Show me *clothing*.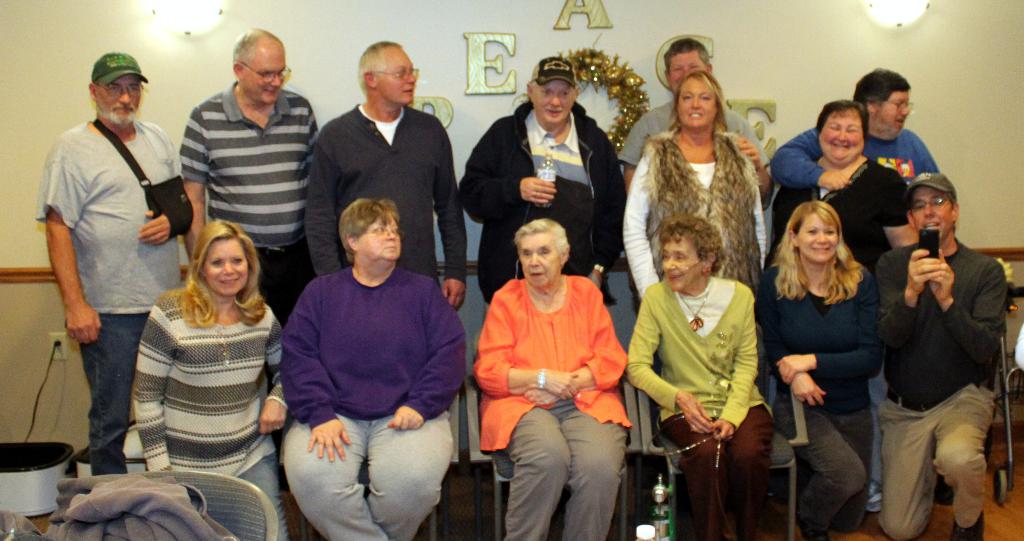
*clothing* is here: <box>623,275,772,540</box>.
